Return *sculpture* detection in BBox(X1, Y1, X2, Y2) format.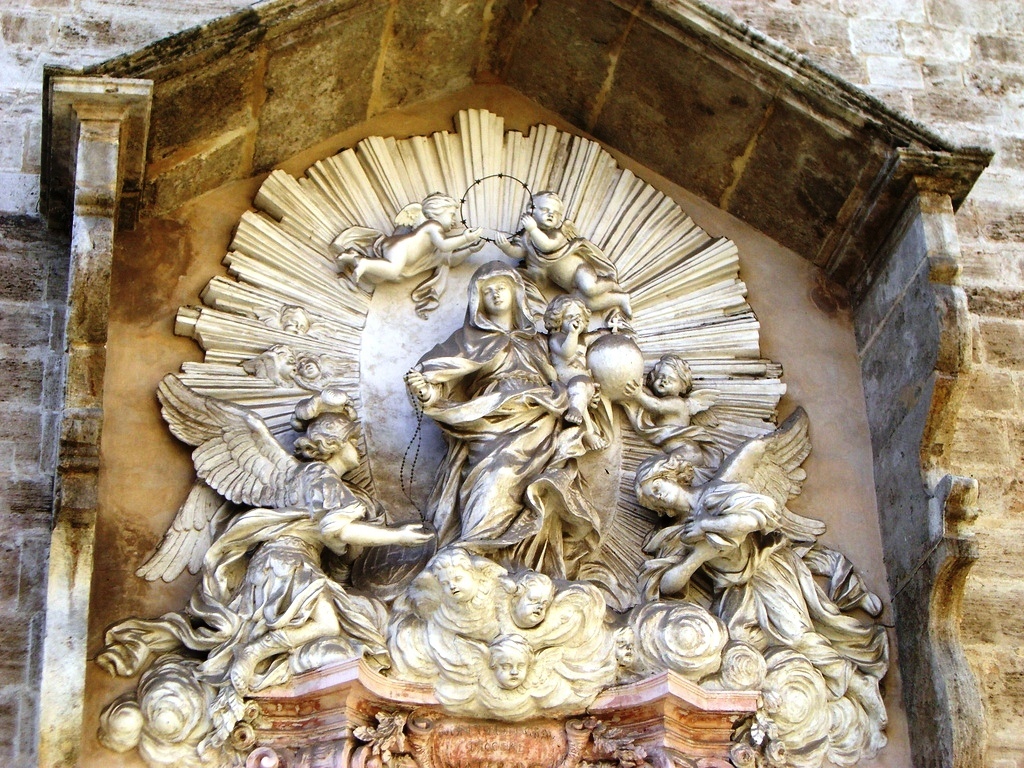
BBox(418, 542, 515, 631).
